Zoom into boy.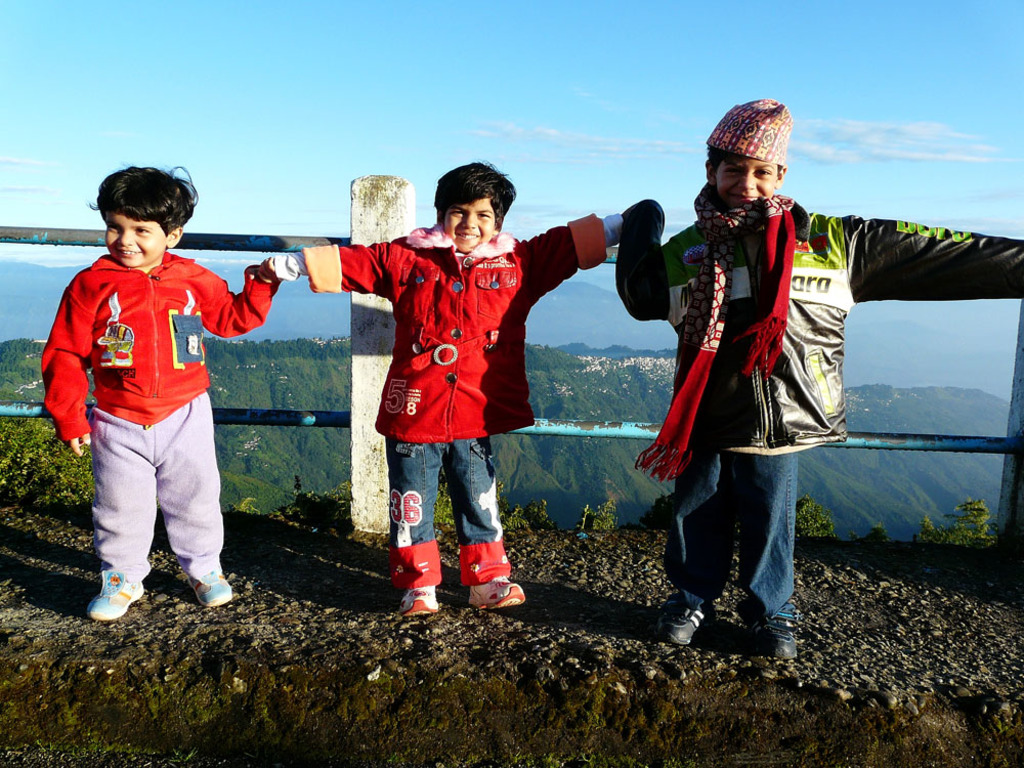
Zoom target: detection(622, 103, 1023, 657).
